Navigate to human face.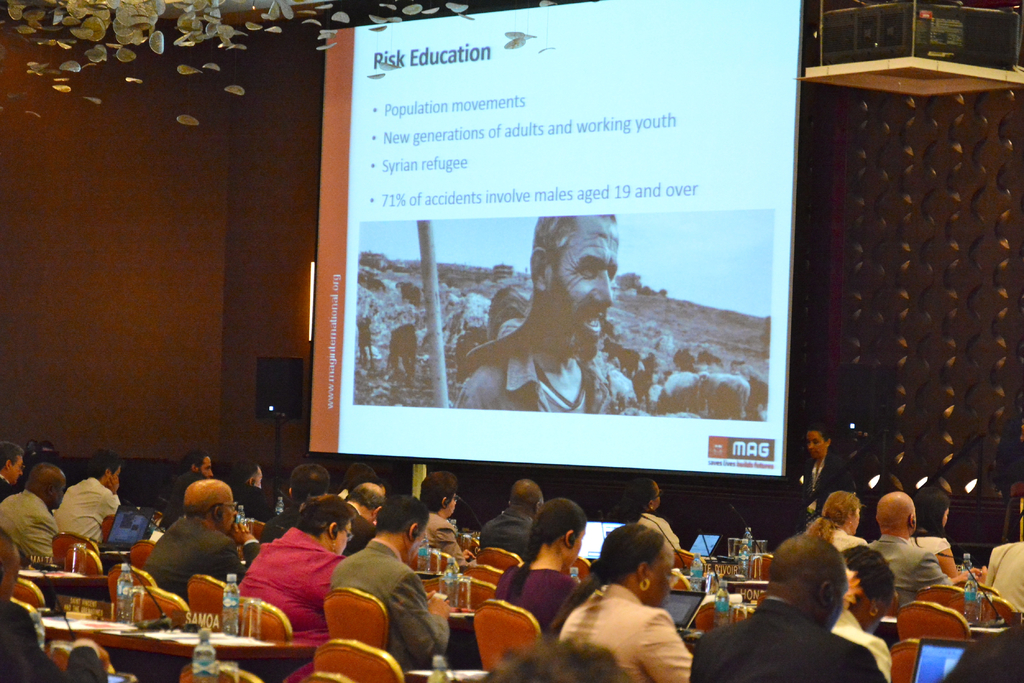
Navigation target: <bbox>13, 459, 28, 480</bbox>.
